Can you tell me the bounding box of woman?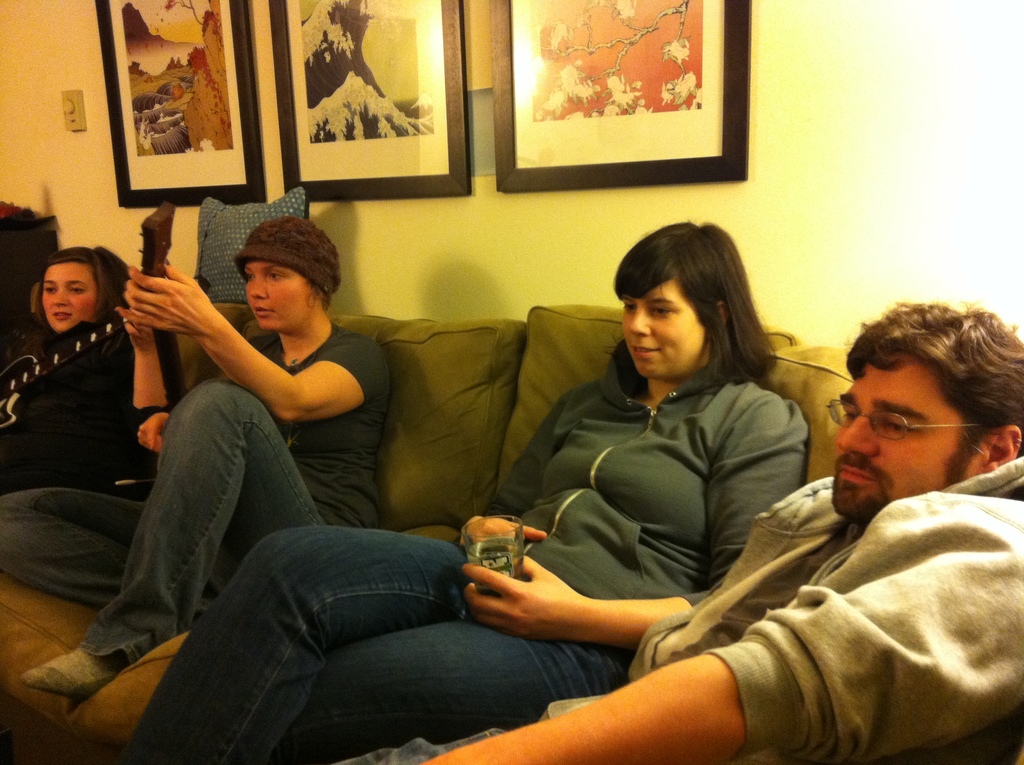
0, 213, 390, 701.
